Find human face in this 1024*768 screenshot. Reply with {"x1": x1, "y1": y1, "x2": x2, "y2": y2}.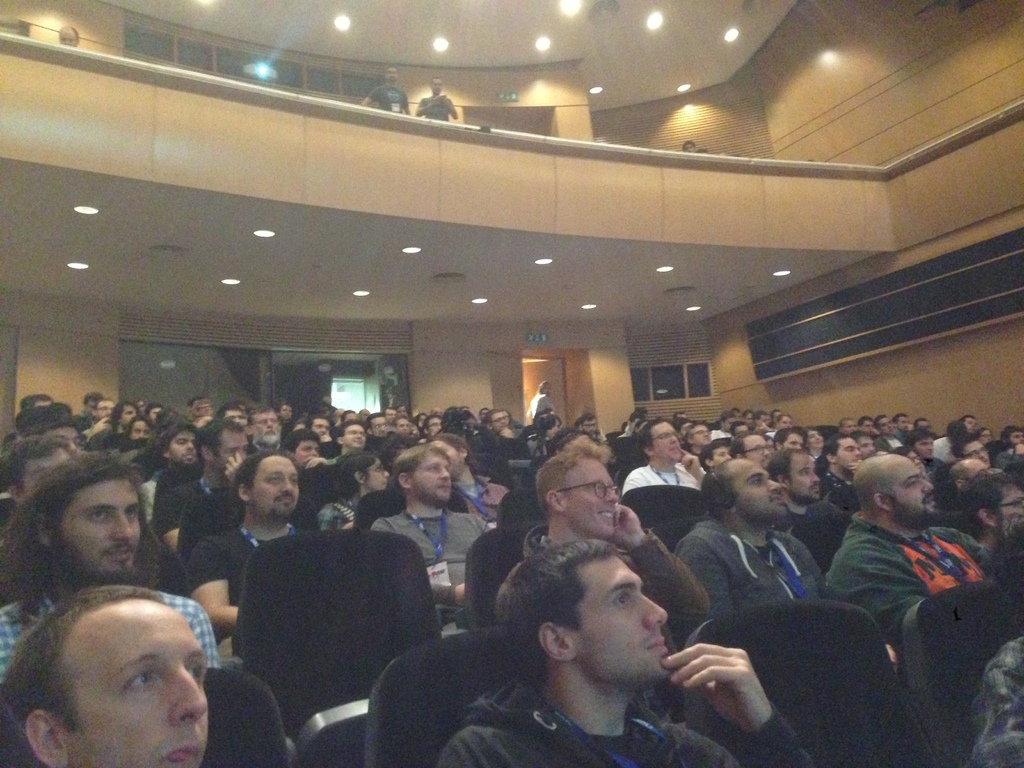
{"x1": 782, "y1": 431, "x2": 804, "y2": 451}.
